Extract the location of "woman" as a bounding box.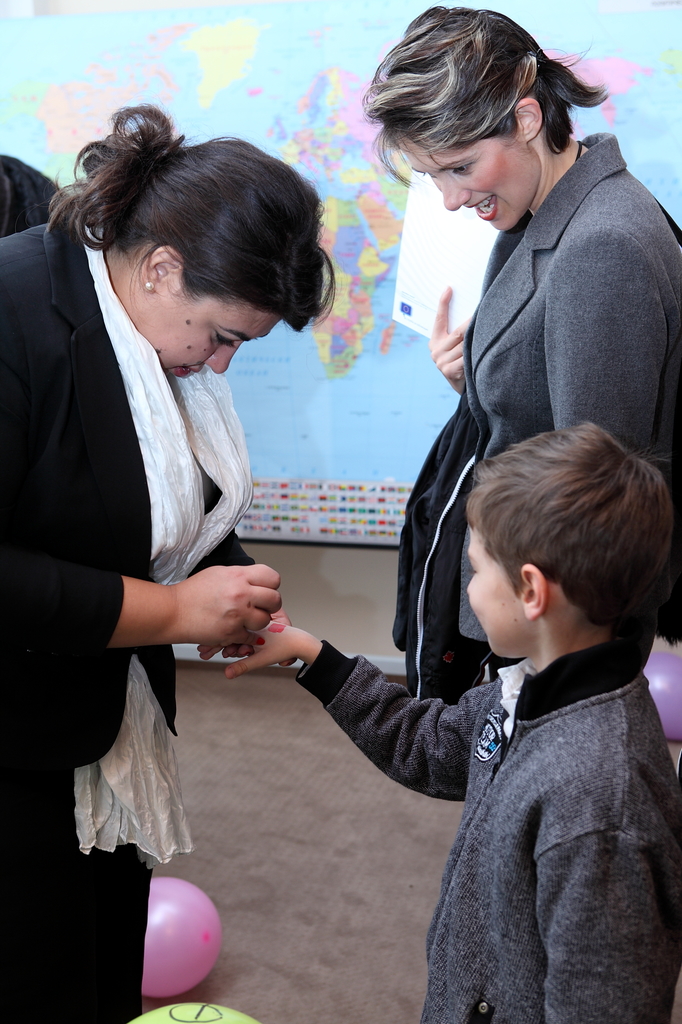
x1=15, y1=104, x2=300, y2=948.
